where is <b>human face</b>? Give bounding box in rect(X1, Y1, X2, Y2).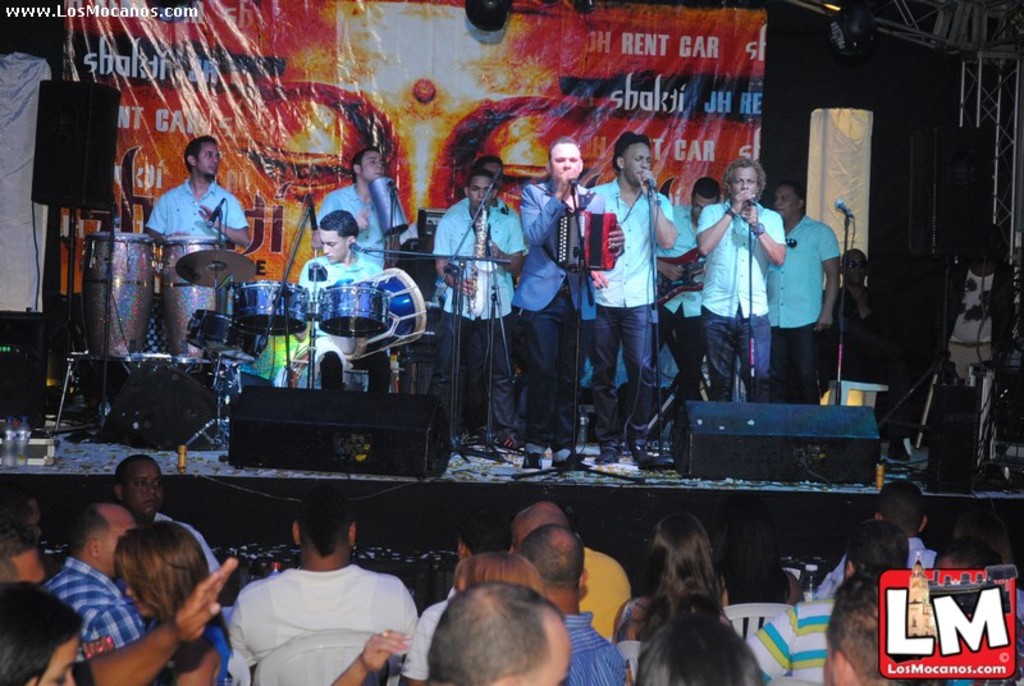
rect(362, 148, 384, 182).
